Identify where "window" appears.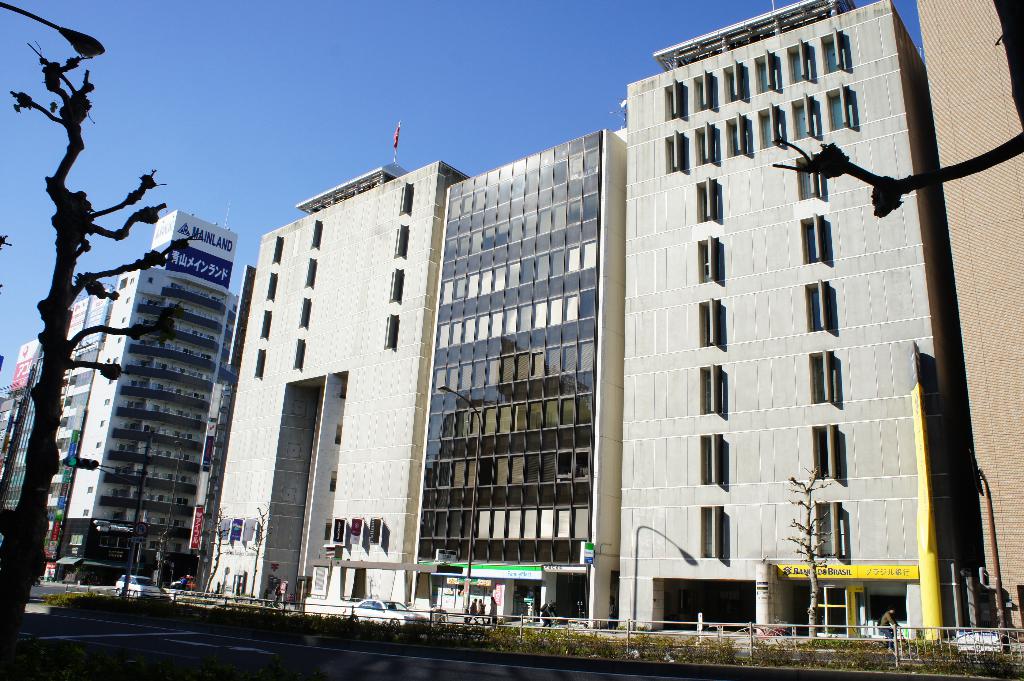
Appears at crop(825, 35, 840, 74).
